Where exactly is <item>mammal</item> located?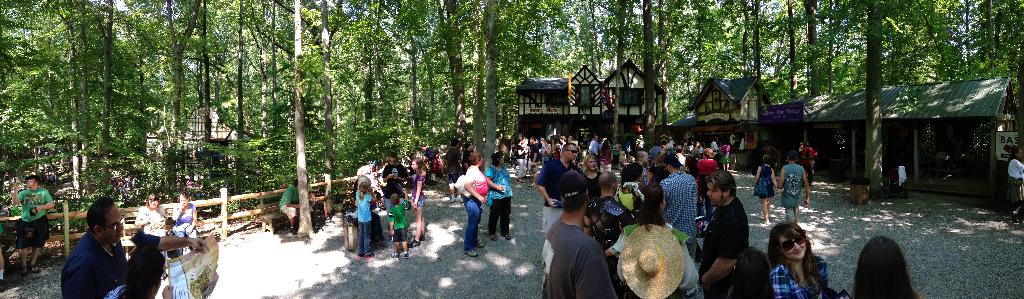
Its bounding box is select_region(646, 143, 664, 165).
